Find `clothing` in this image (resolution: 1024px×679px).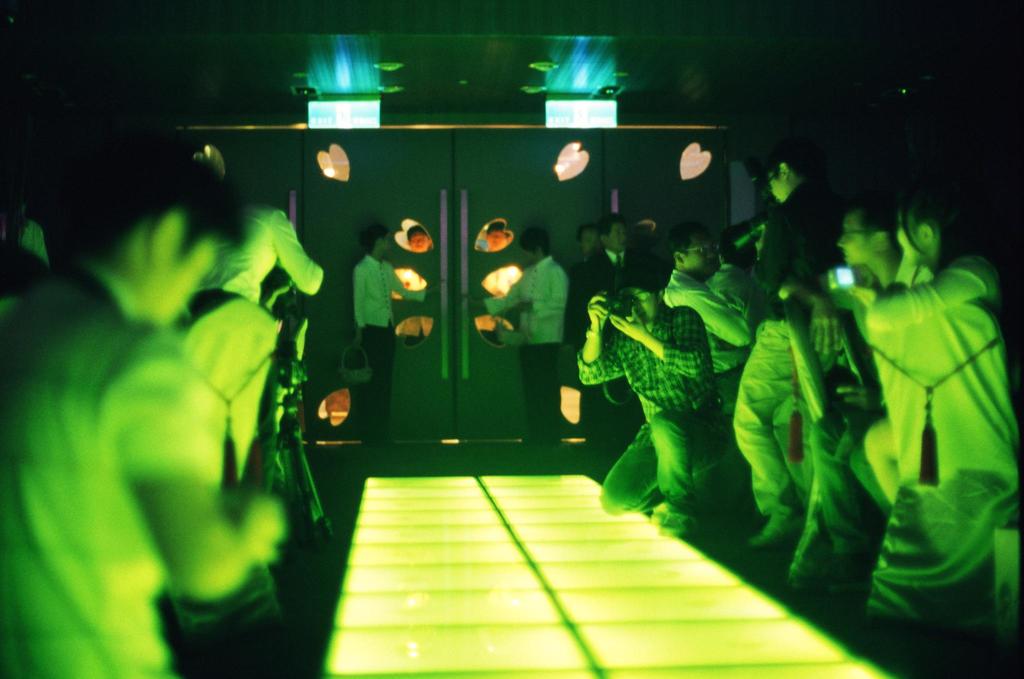
<bbox>730, 321, 797, 525</bbox>.
